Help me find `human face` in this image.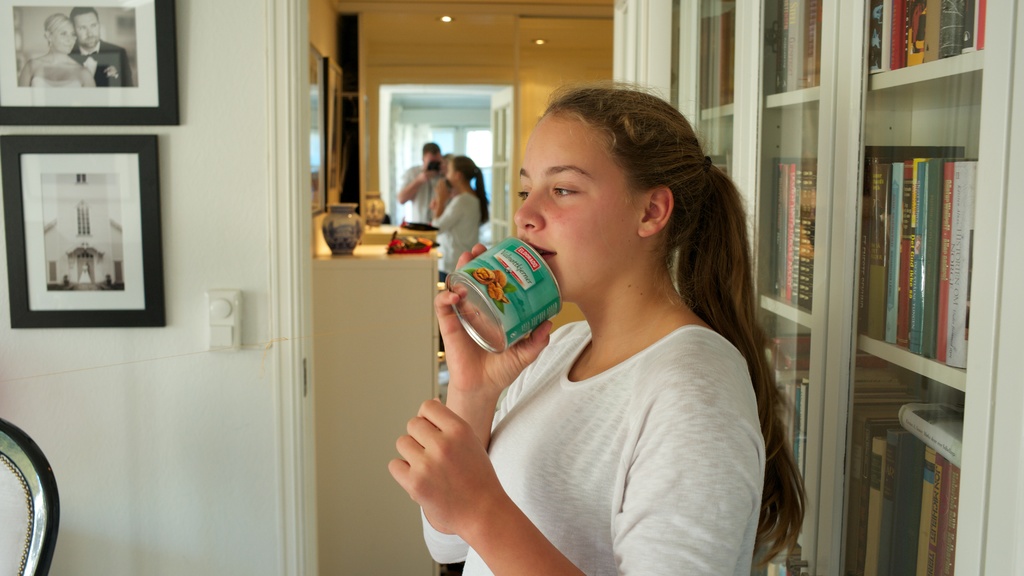
Found it: 51 18 76 55.
